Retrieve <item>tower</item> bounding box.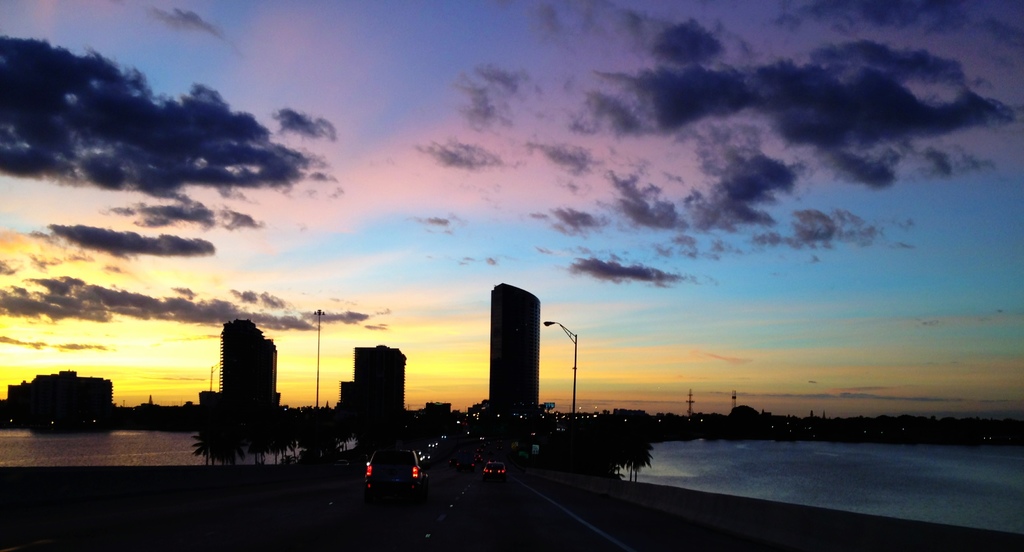
Bounding box: x1=356 y1=346 x2=404 y2=415.
